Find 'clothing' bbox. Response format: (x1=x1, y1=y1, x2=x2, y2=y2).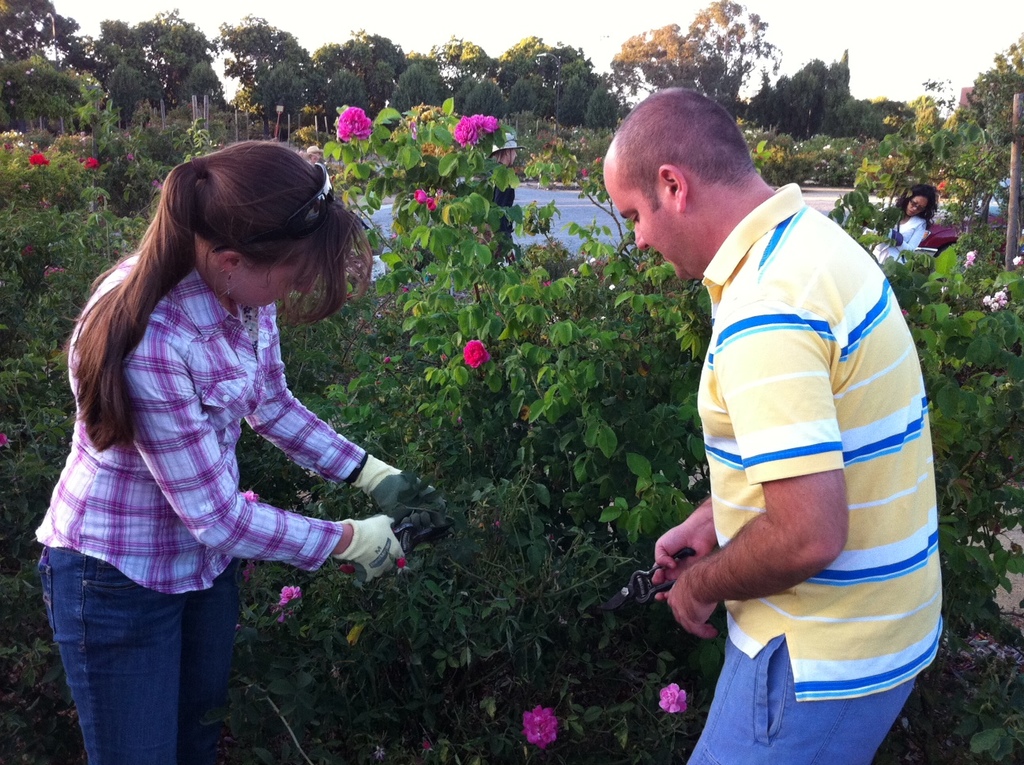
(x1=862, y1=212, x2=932, y2=265).
